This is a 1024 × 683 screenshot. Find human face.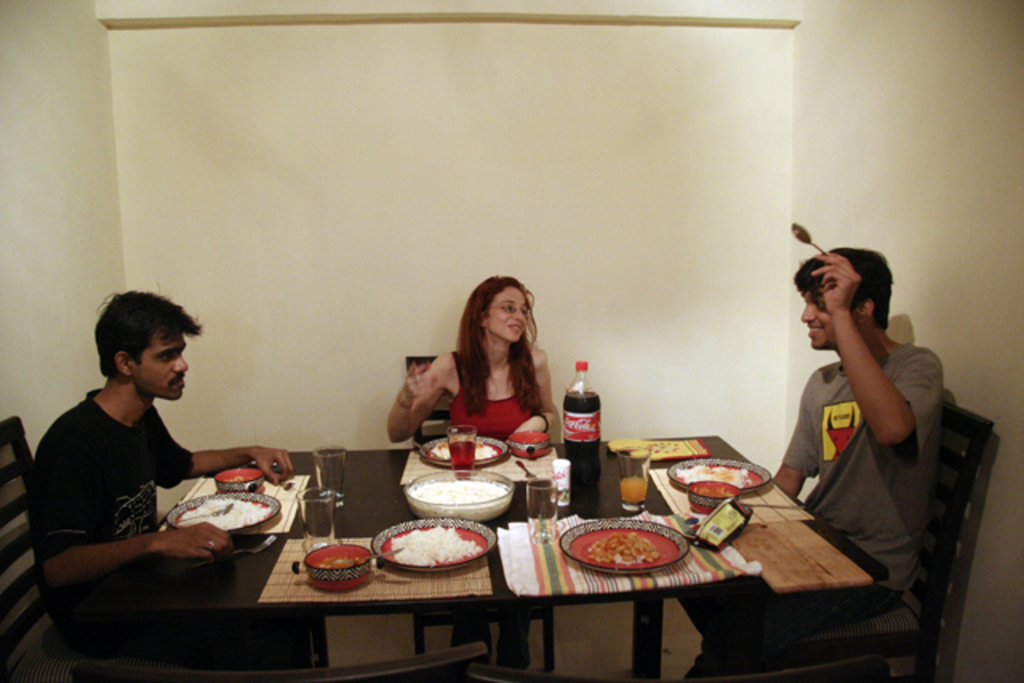
Bounding box: BBox(797, 293, 838, 352).
